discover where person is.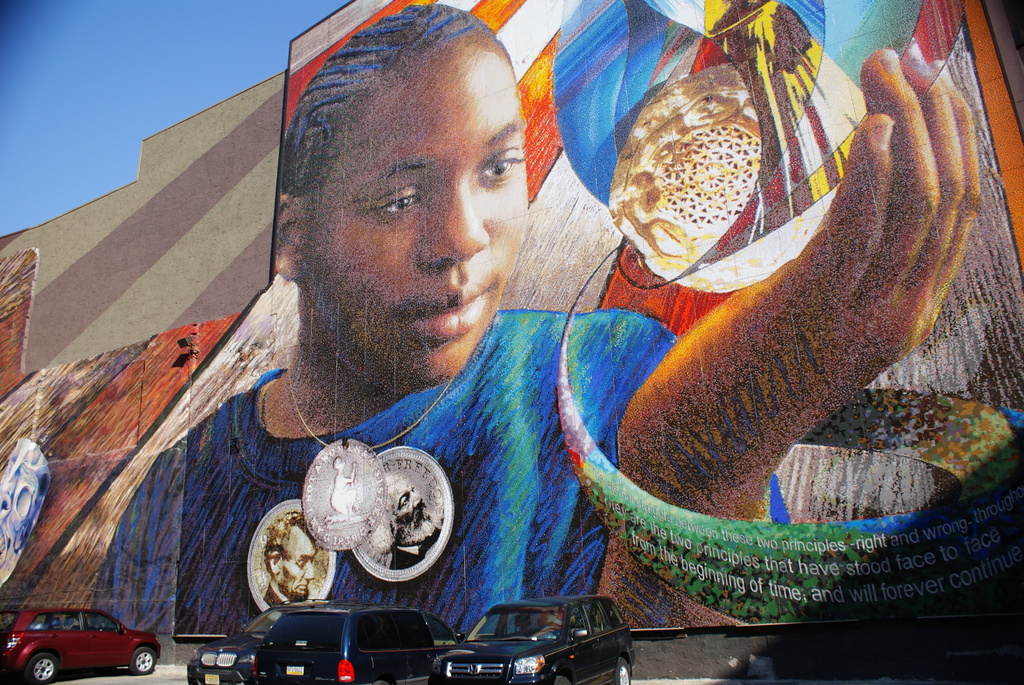
Discovered at [x1=321, y1=453, x2=371, y2=527].
